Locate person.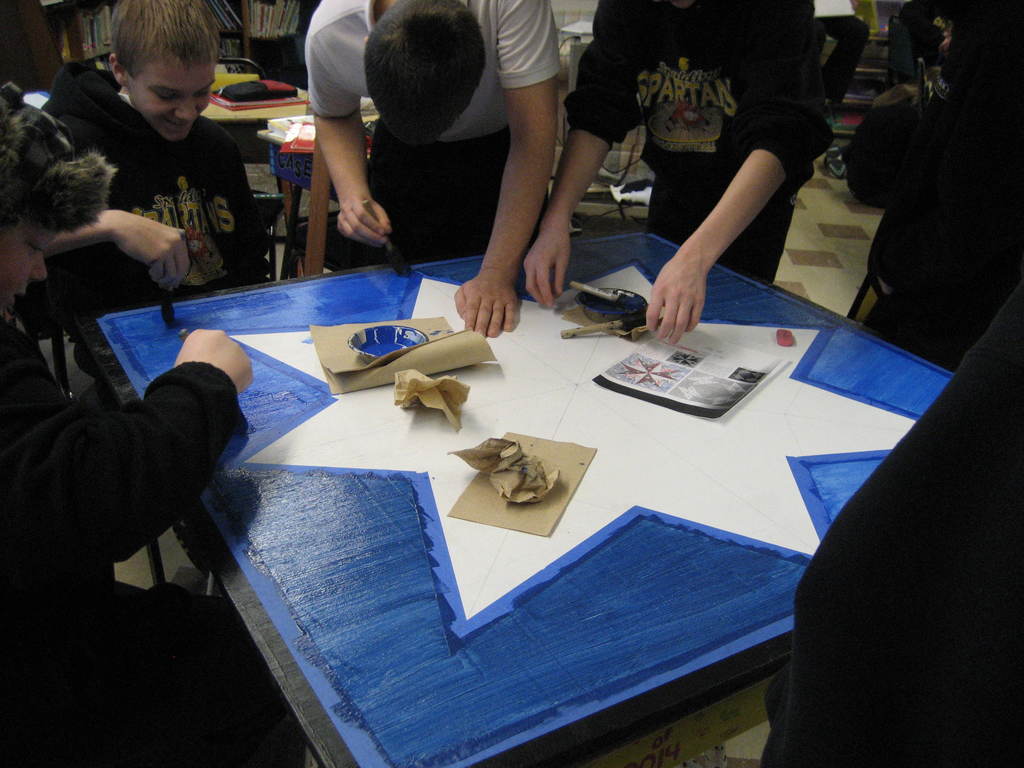
Bounding box: 308, 0, 559, 338.
